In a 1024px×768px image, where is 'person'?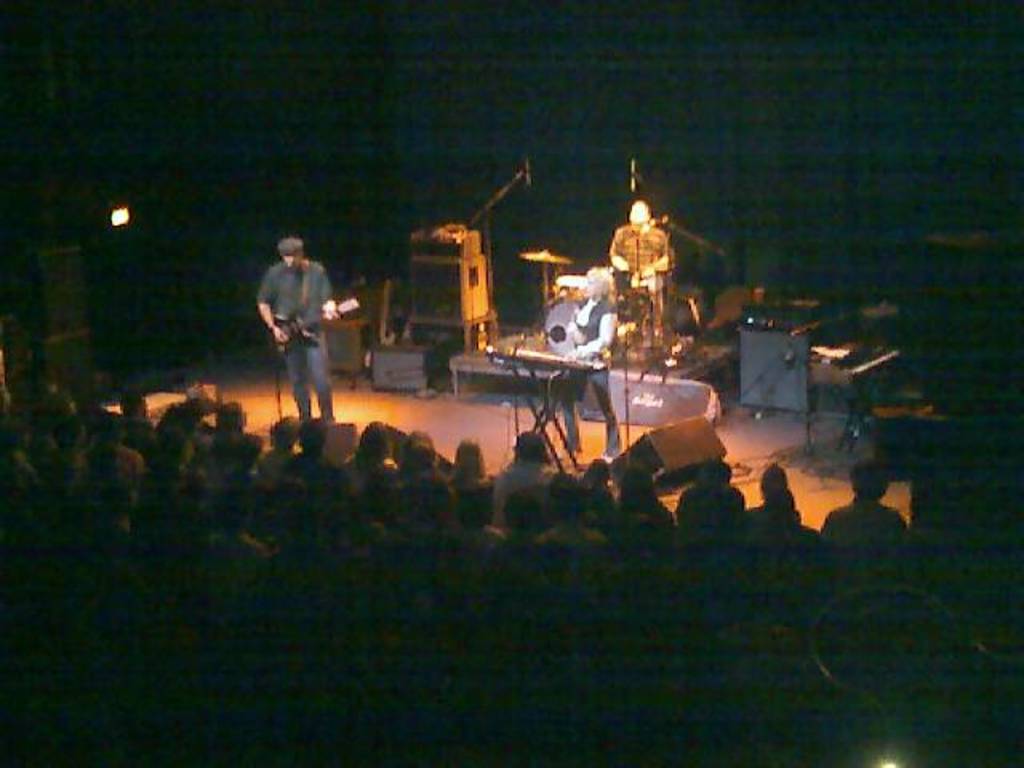
(left=614, top=467, right=670, bottom=514).
